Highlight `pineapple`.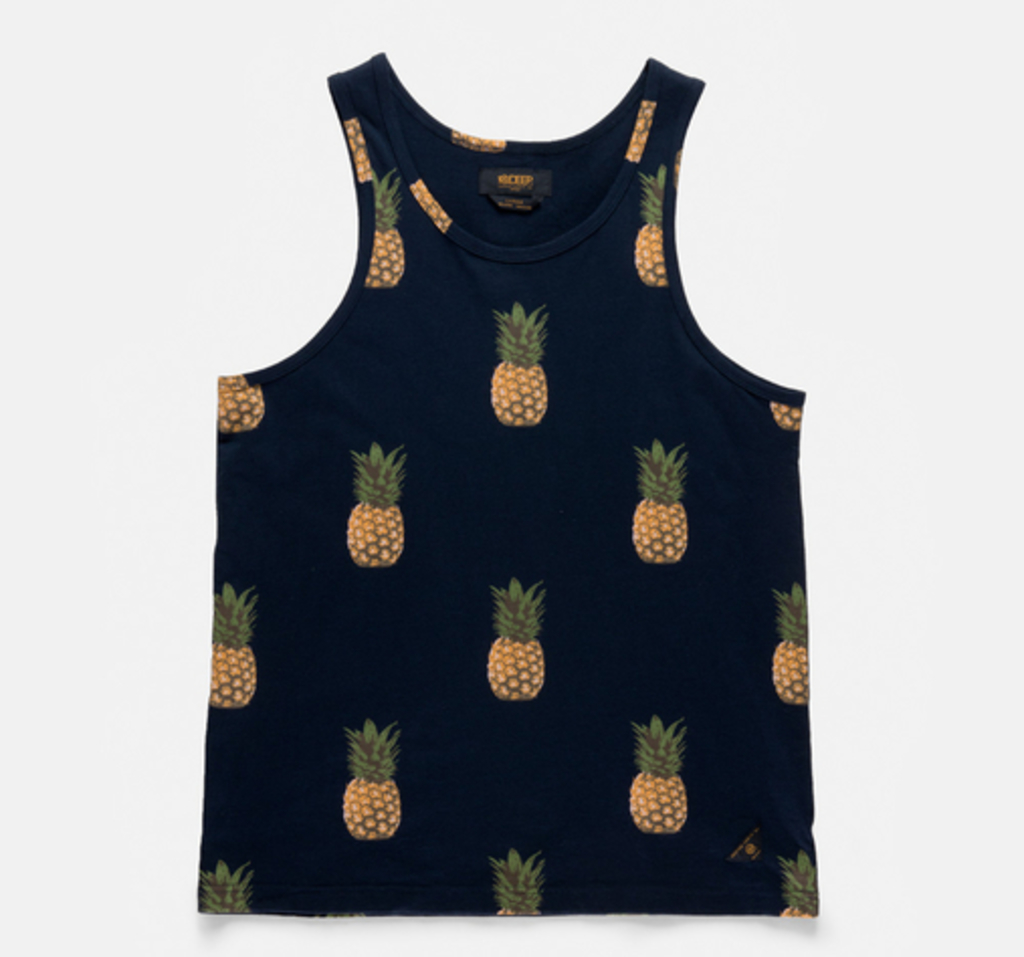
Highlighted region: {"left": 196, "top": 856, "right": 259, "bottom": 917}.
